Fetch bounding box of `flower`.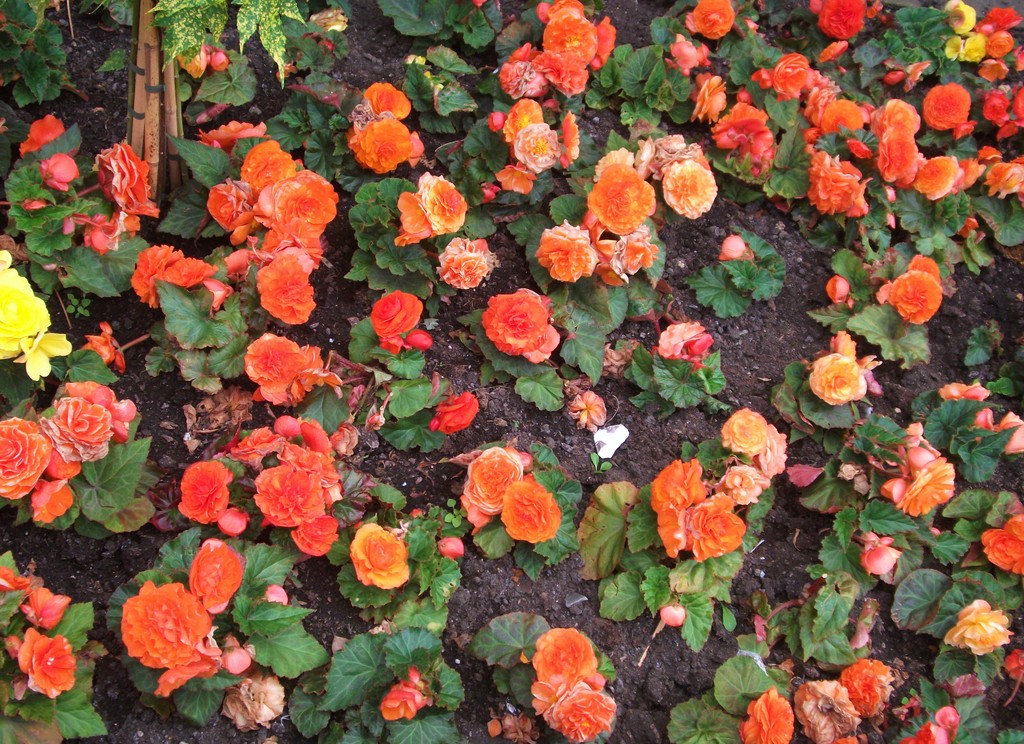
Bbox: (14, 625, 80, 702).
